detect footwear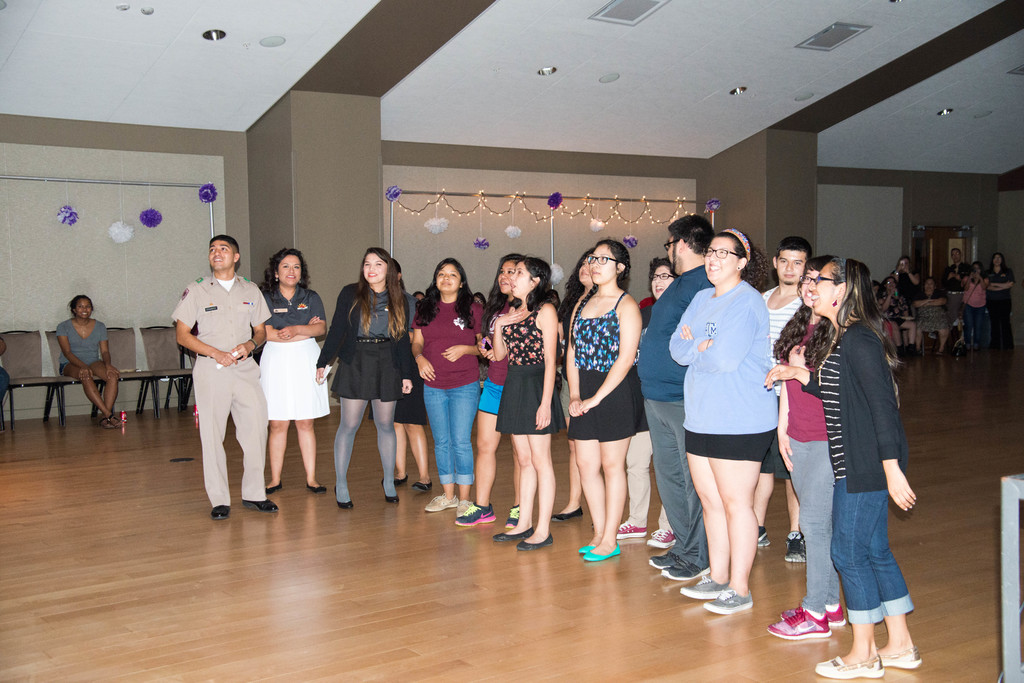
bbox(518, 536, 552, 549)
